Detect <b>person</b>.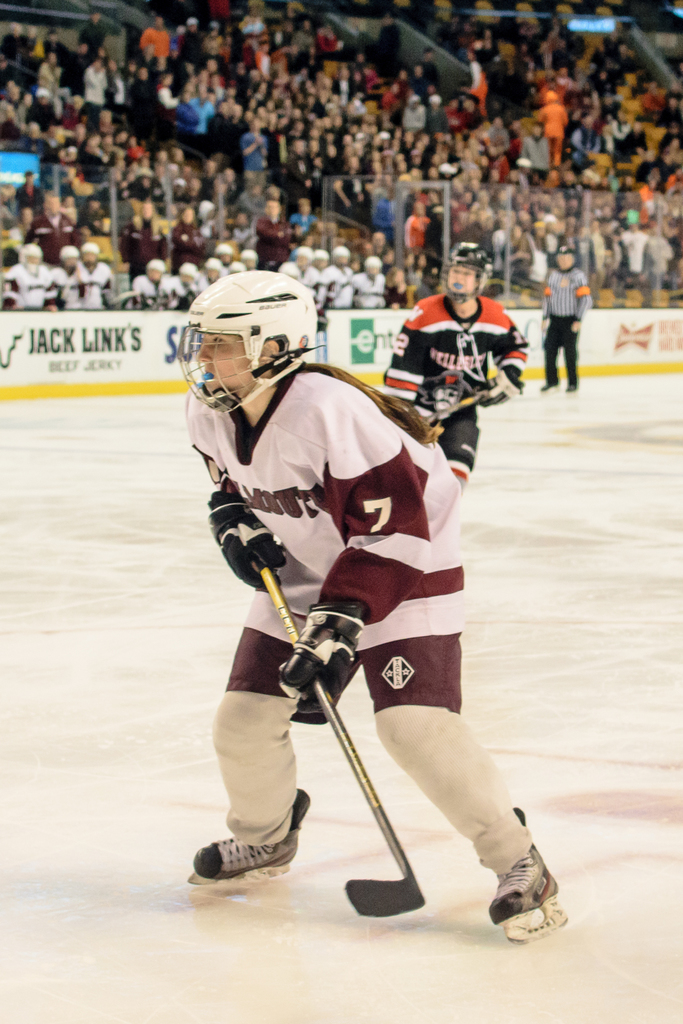
Detected at [538,246,594,394].
